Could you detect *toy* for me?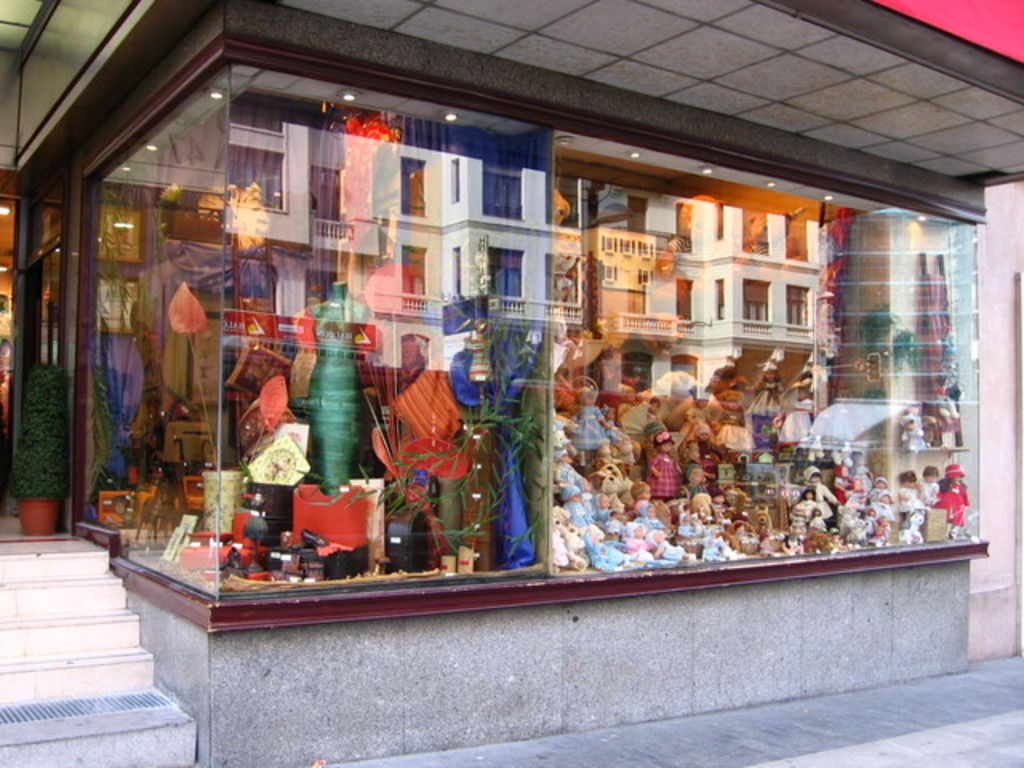
Detection result: l=563, t=475, r=605, b=510.
